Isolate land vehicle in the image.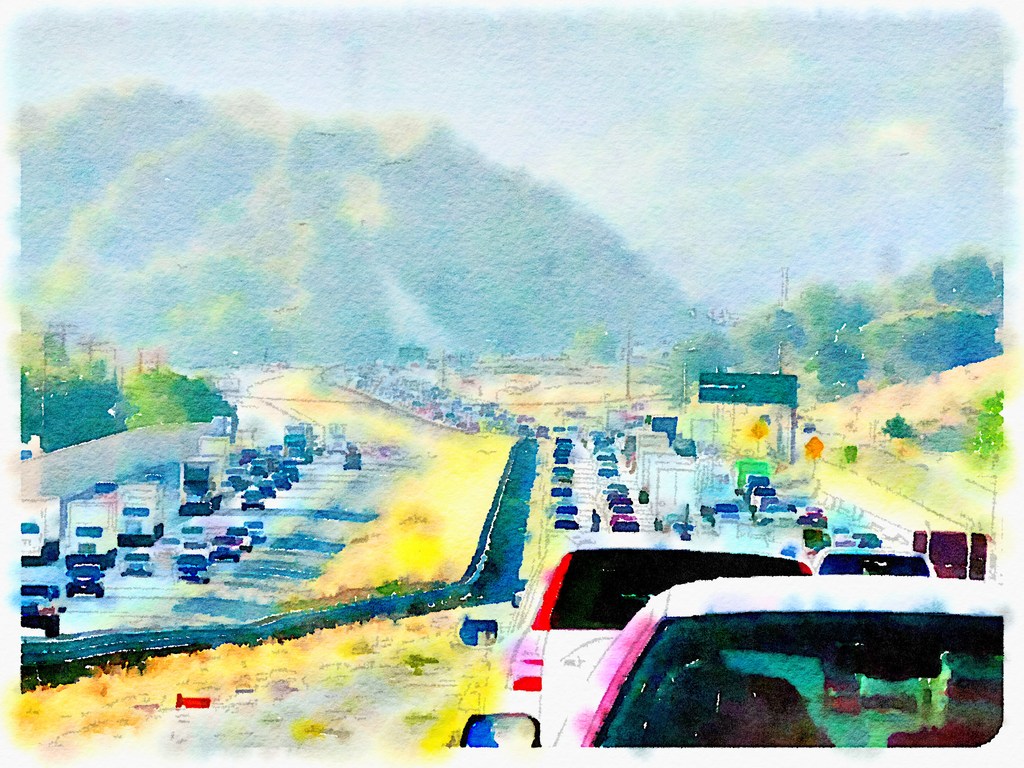
Isolated region: (241,518,269,545).
